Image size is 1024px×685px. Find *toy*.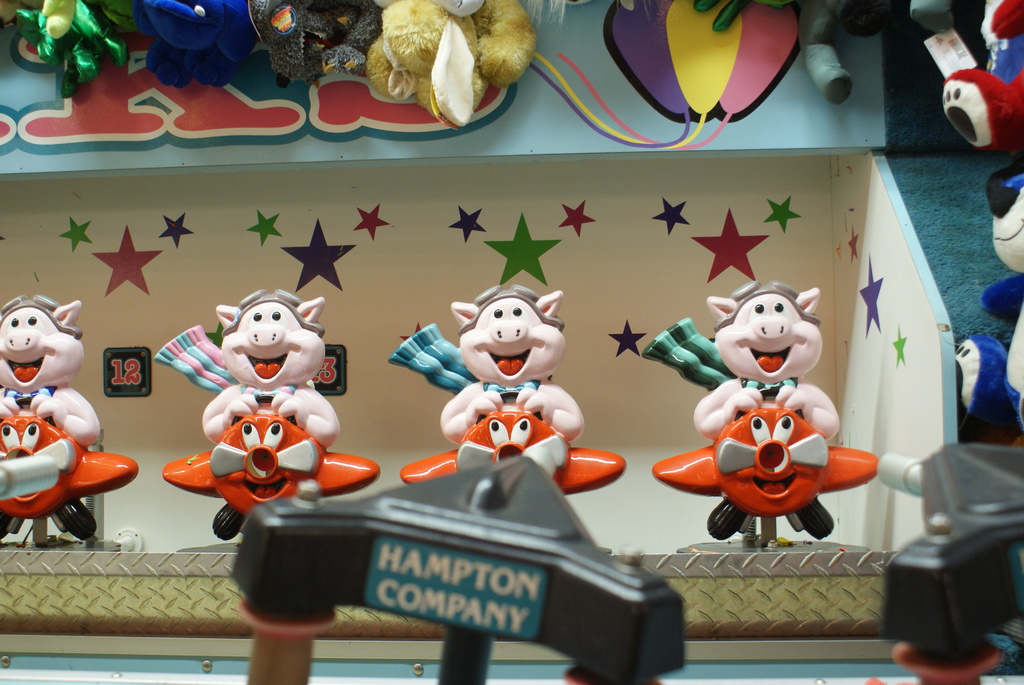
0 411 138 539.
